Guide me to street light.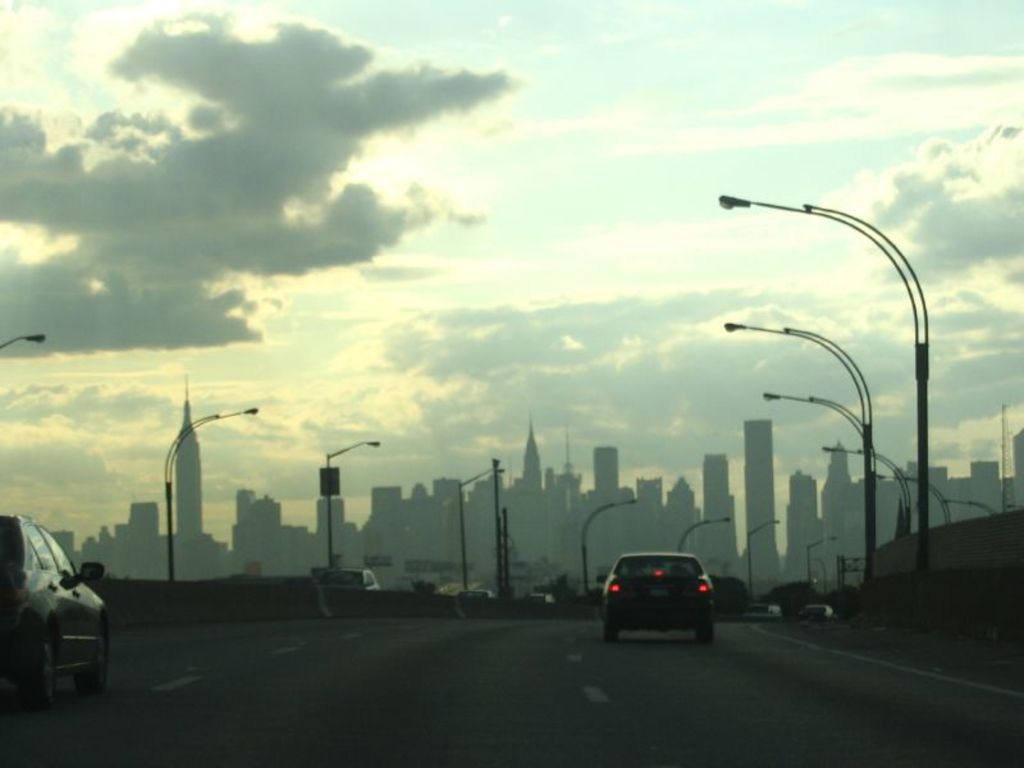
Guidance: 733,517,786,598.
